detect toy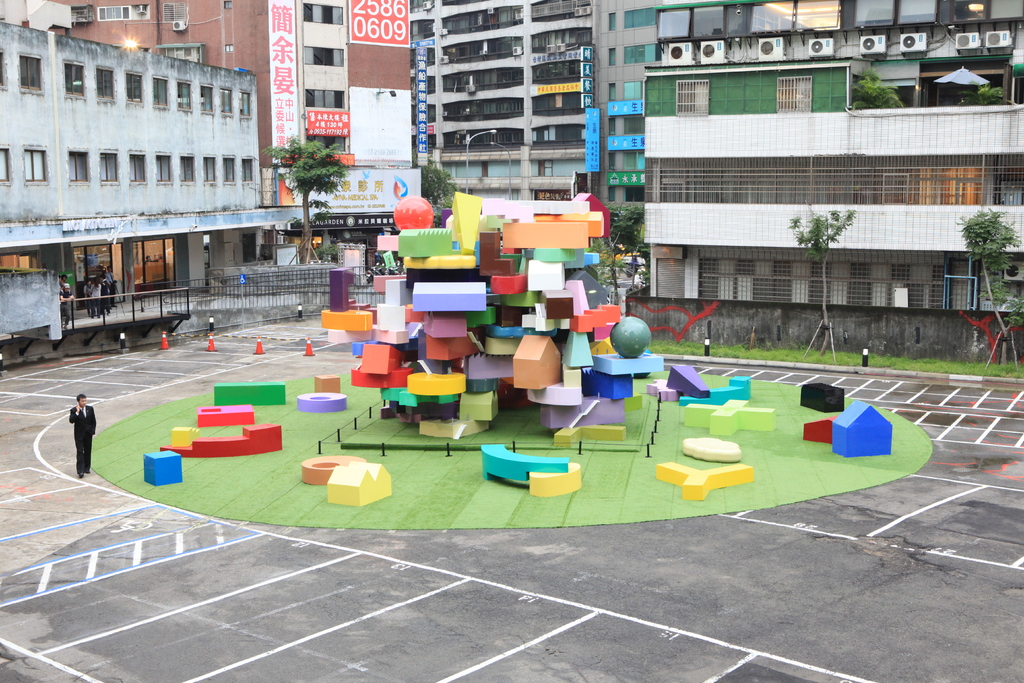
left=170, top=425, right=191, bottom=447
